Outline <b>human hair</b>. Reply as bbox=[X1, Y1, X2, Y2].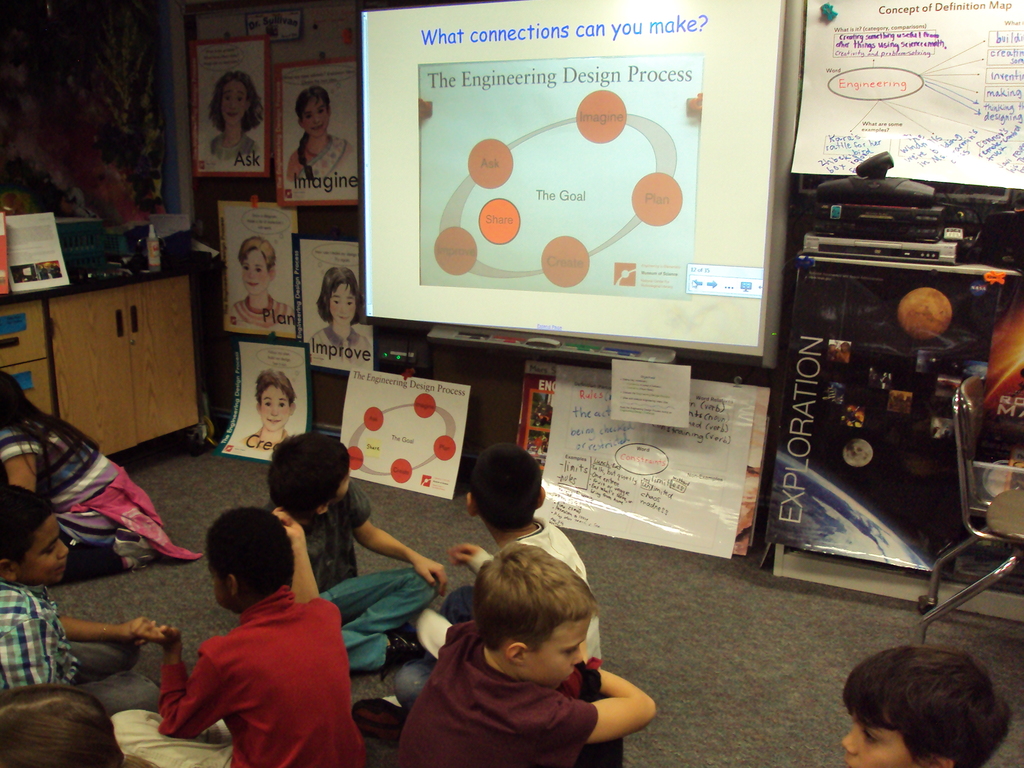
bbox=[0, 684, 156, 767].
